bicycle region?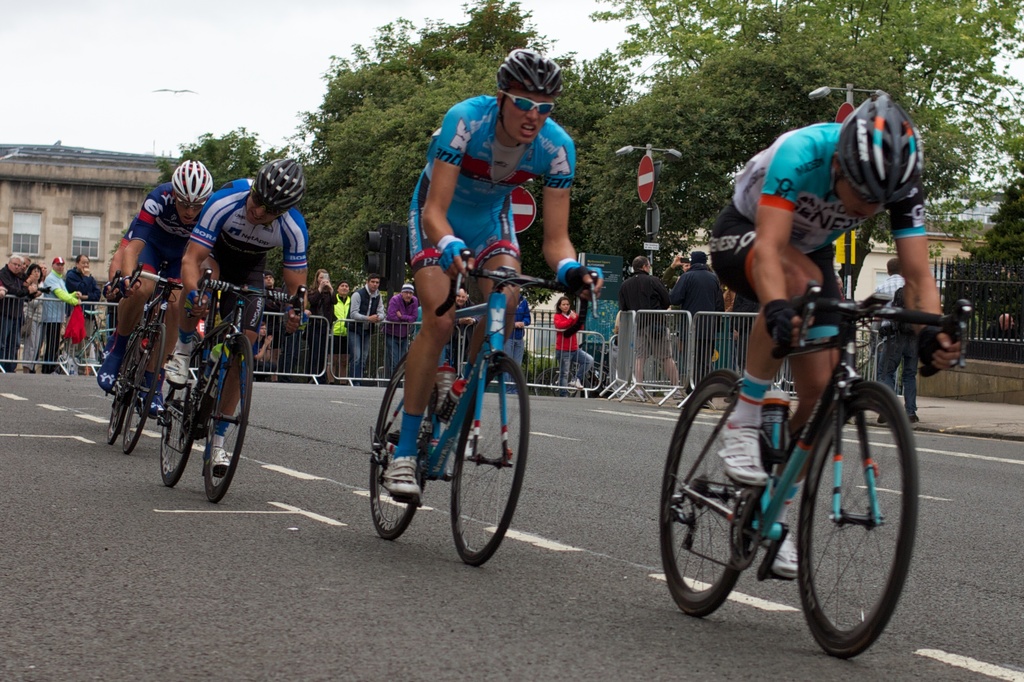
bbox=[108, 268, 193, 459]
